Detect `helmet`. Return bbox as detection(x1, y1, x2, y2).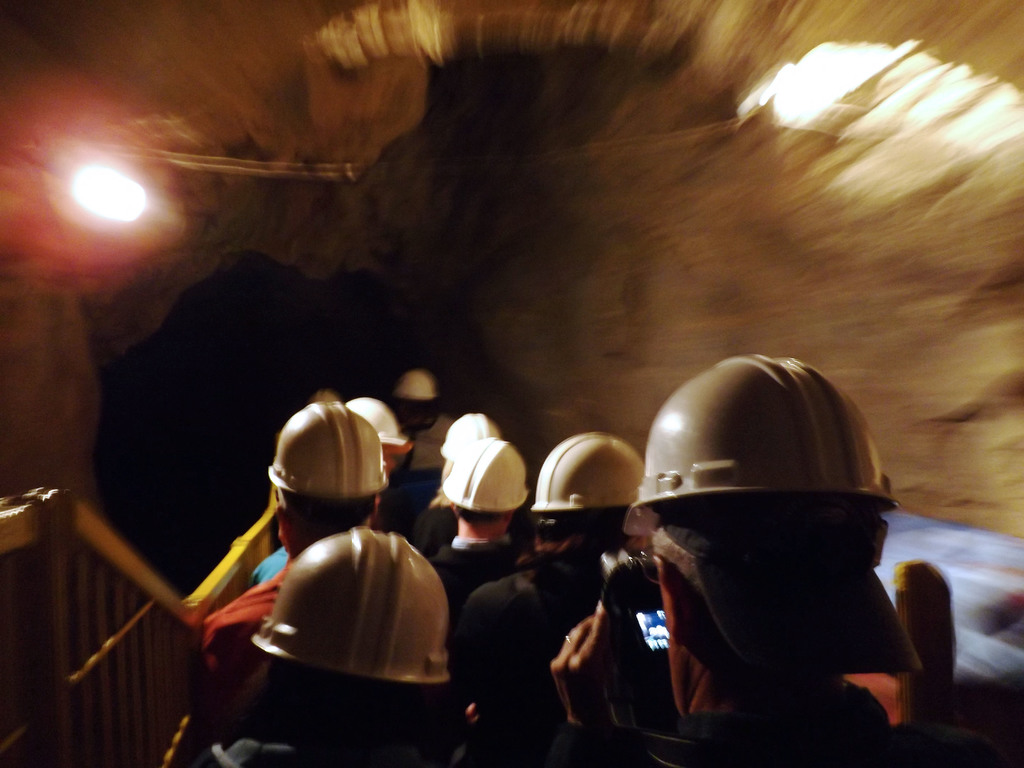
detection(268, 405, 388, 512).
